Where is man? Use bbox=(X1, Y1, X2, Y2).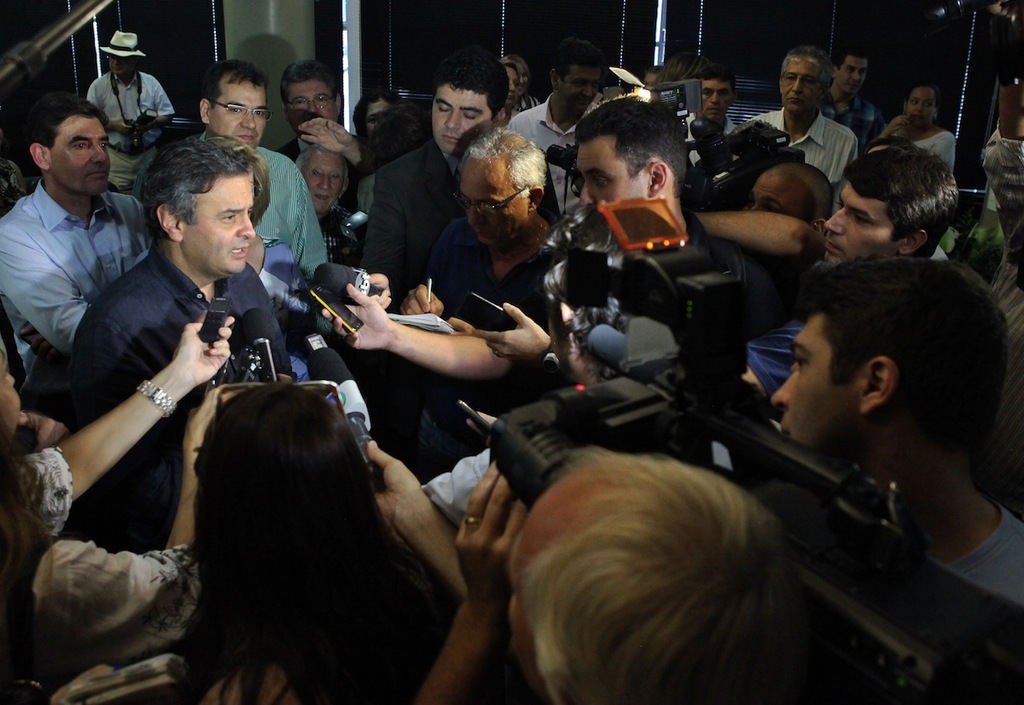
bbox=(364, 61, 526, 278).
